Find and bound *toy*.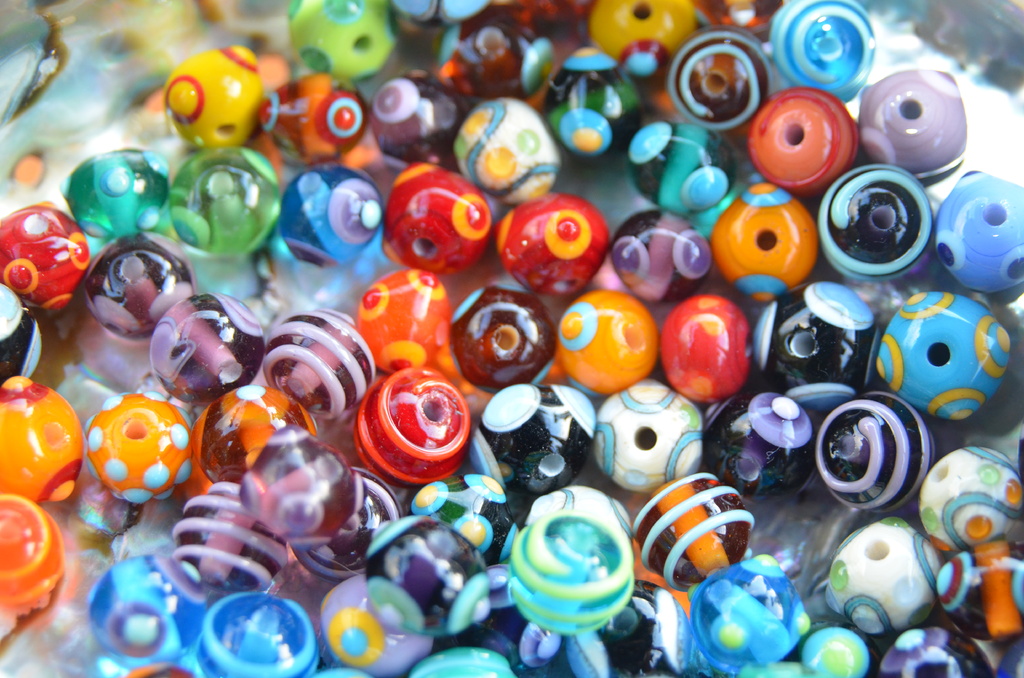
Bound: locate(448, 90, 570, 214).
